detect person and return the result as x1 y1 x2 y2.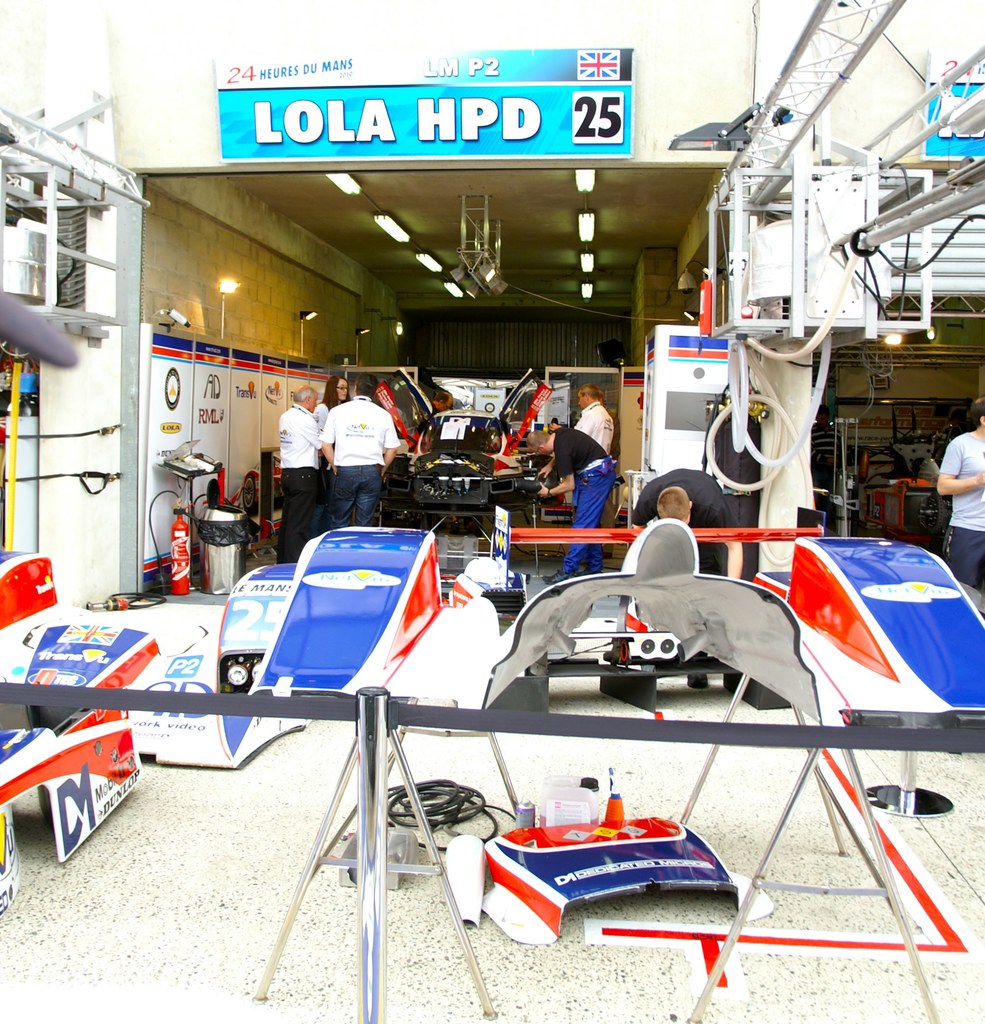
936 396 984 588.
